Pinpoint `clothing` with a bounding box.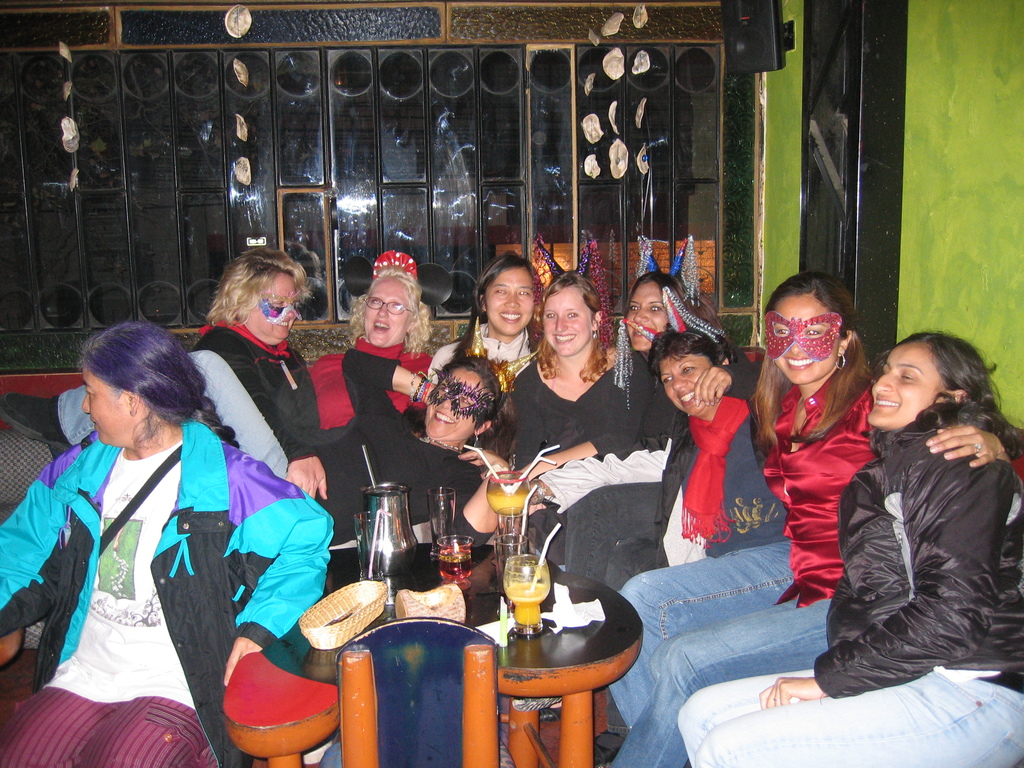
[423,318,543,390].
